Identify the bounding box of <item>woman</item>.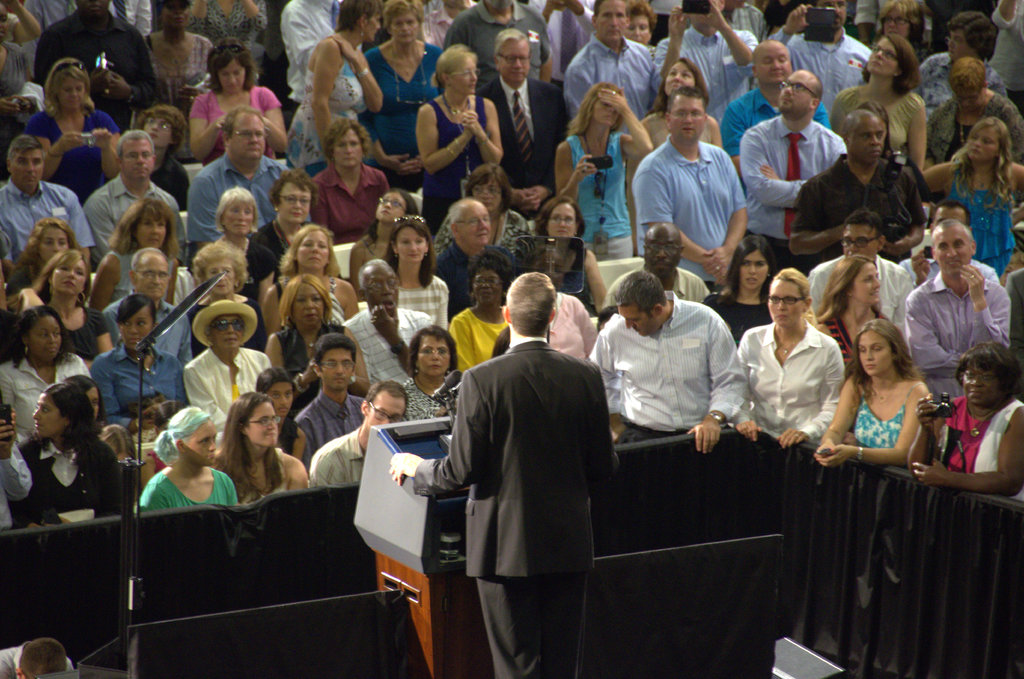
x1=190 y1=28 x2=287 y2=171.
